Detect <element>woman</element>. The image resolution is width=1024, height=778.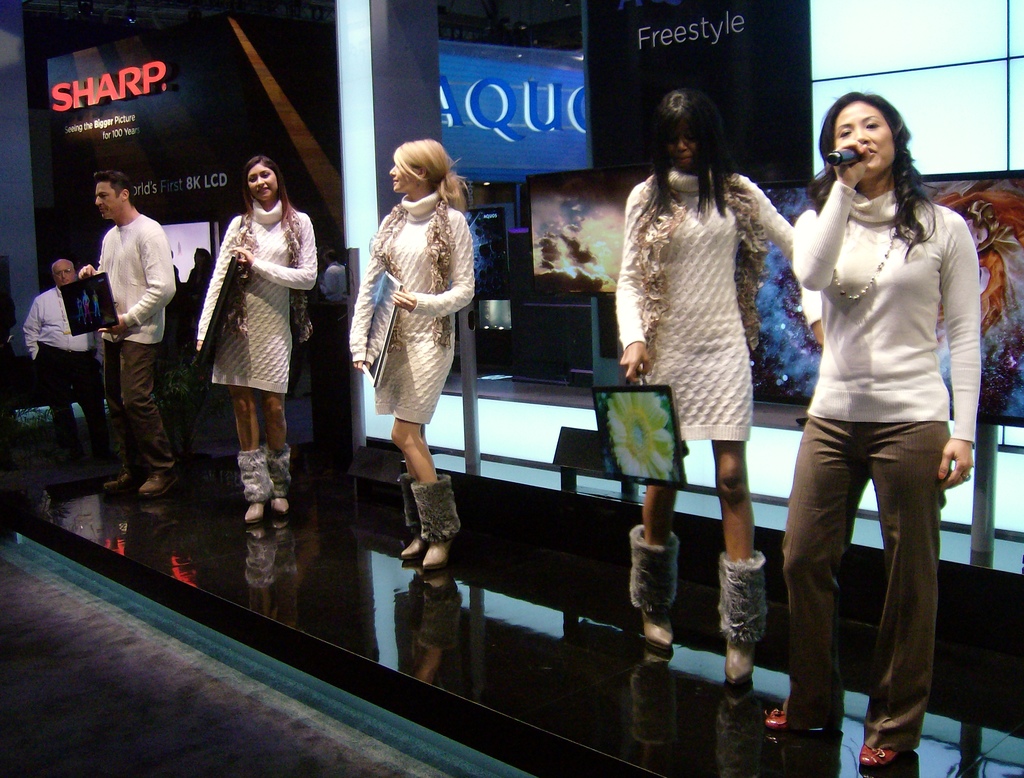
BBox(193, 158, 321, 528).
